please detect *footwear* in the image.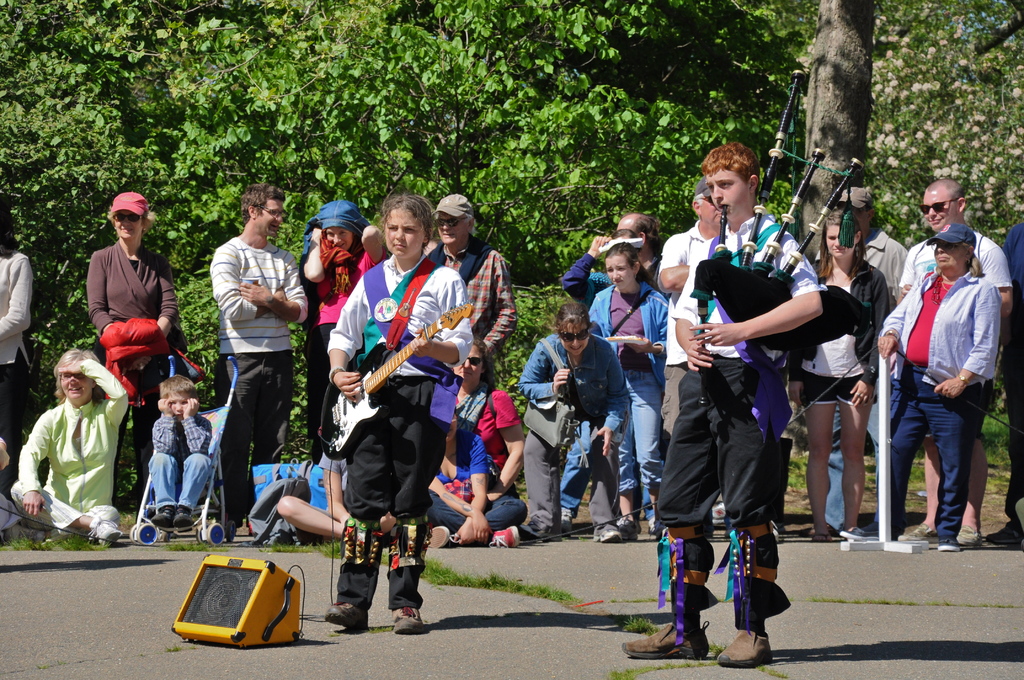
box(614, 514, 639, 544).
